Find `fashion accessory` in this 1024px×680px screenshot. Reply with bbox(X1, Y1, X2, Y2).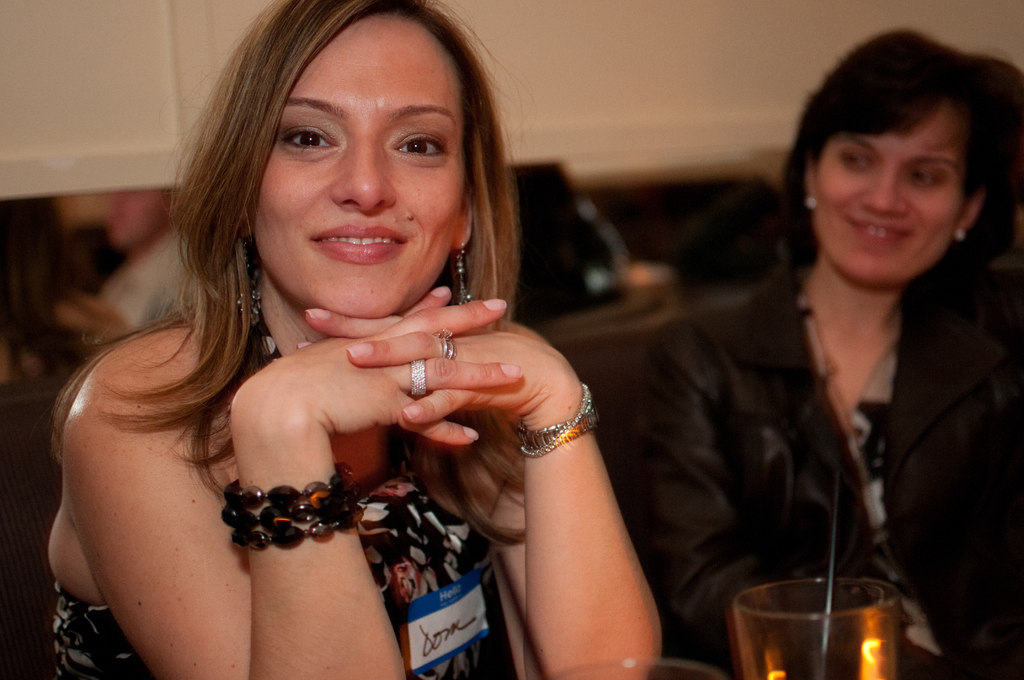
bbox(414, 359, 424, 401).
